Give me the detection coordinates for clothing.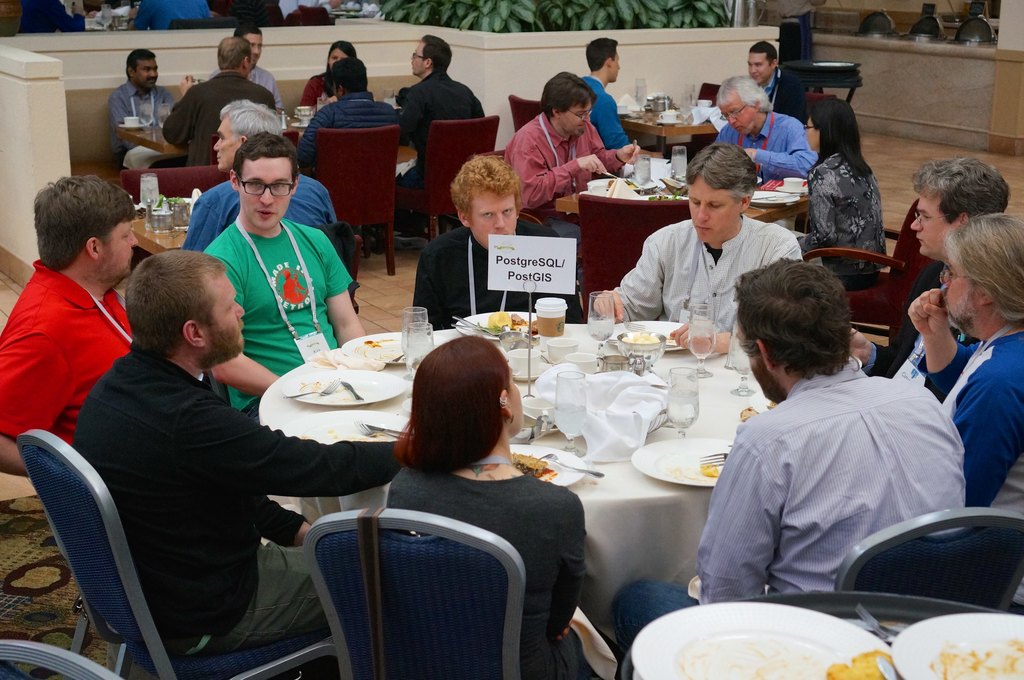
372:457:584:676.
